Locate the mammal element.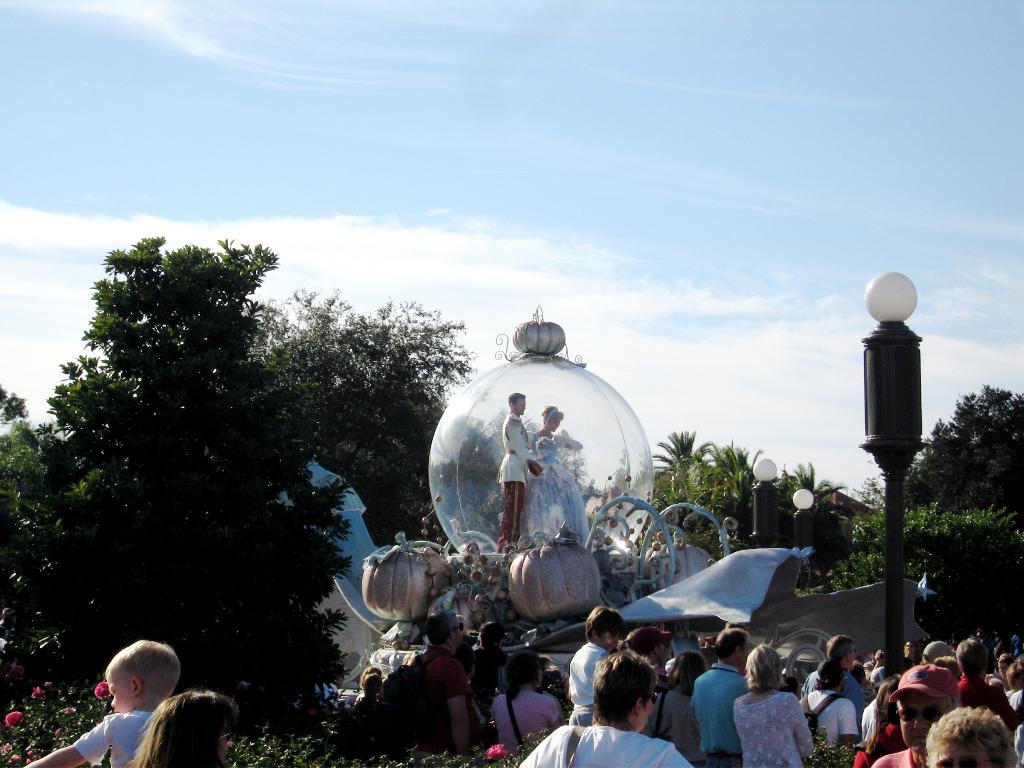
Element bbox: <bbox>468, 629, 503, 747</bbox>.
